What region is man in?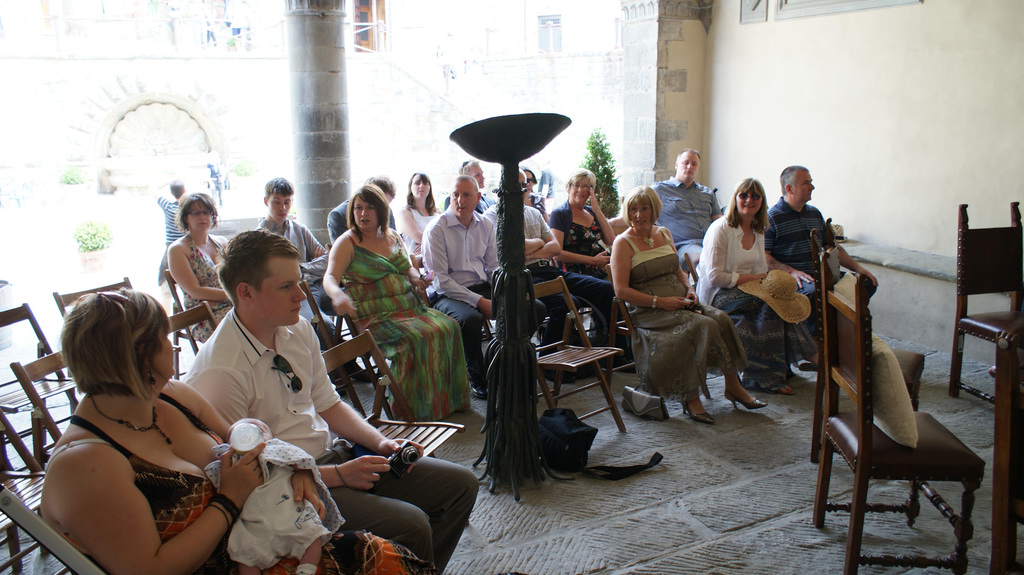
[639,142,723,279].
